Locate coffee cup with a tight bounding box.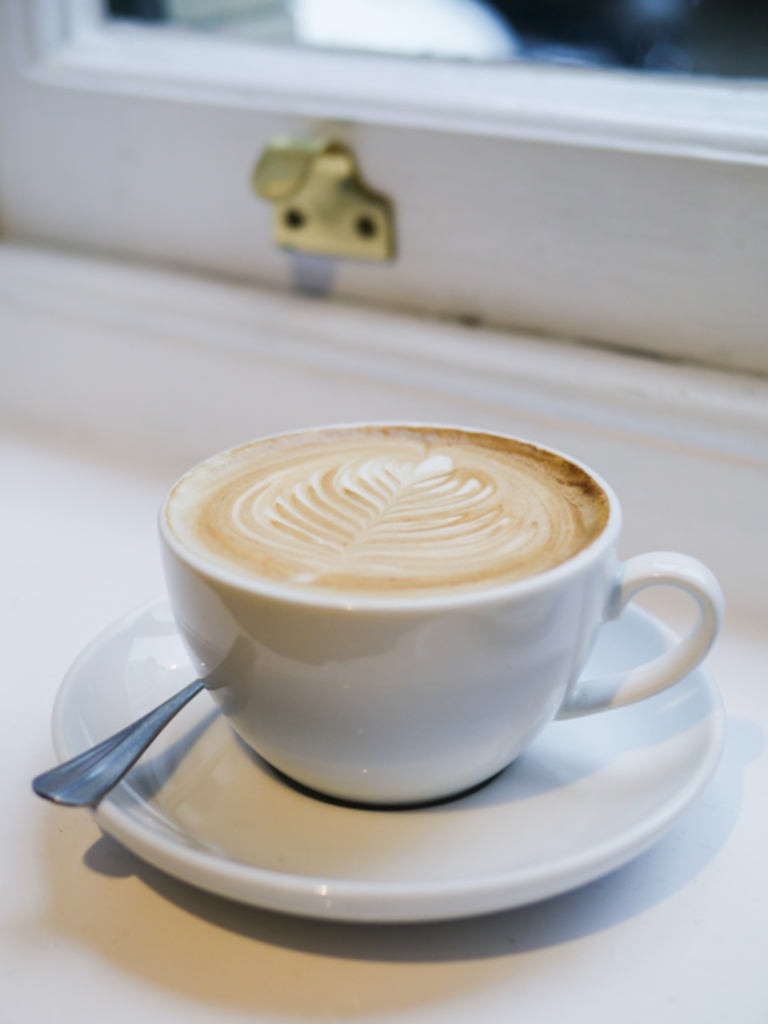
Rect(154, 421, 724, 816).
